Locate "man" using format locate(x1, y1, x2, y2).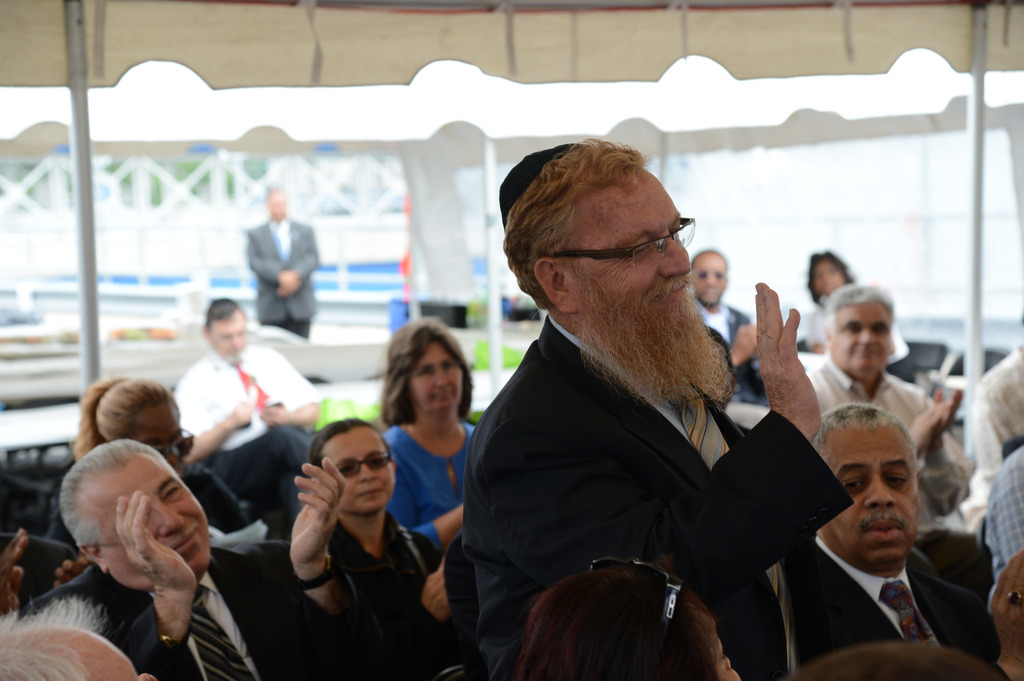
locate(787, 394, 1002, 680).
